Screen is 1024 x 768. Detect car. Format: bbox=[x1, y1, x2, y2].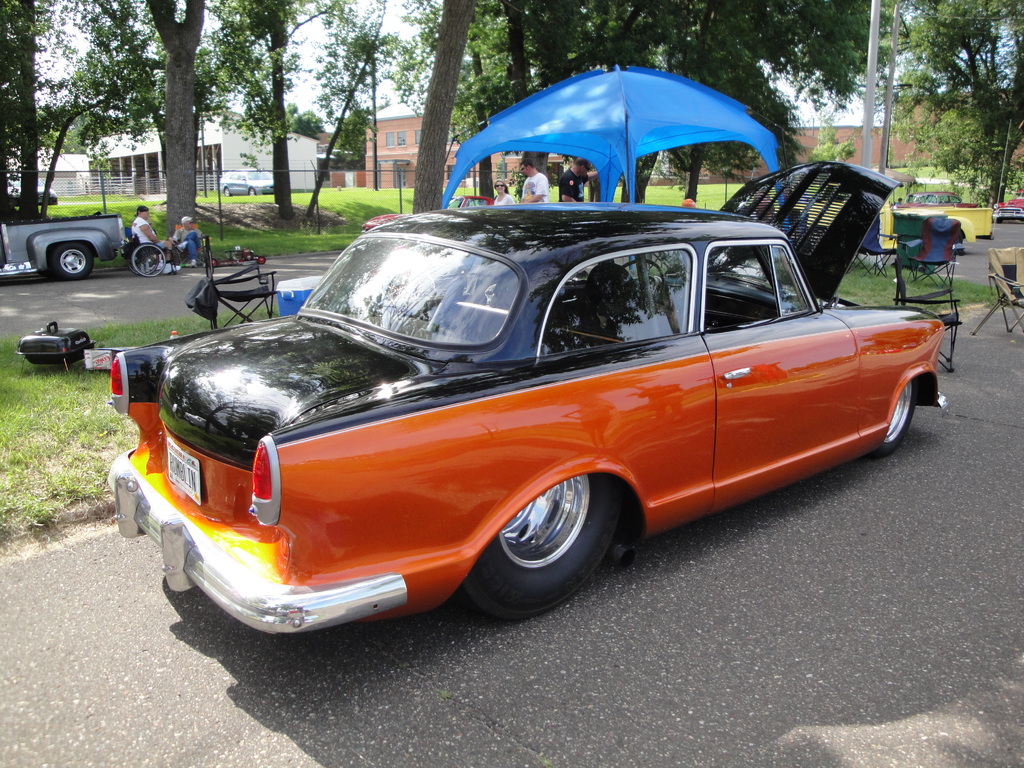
bbox=[0, 211, 132, 286].
